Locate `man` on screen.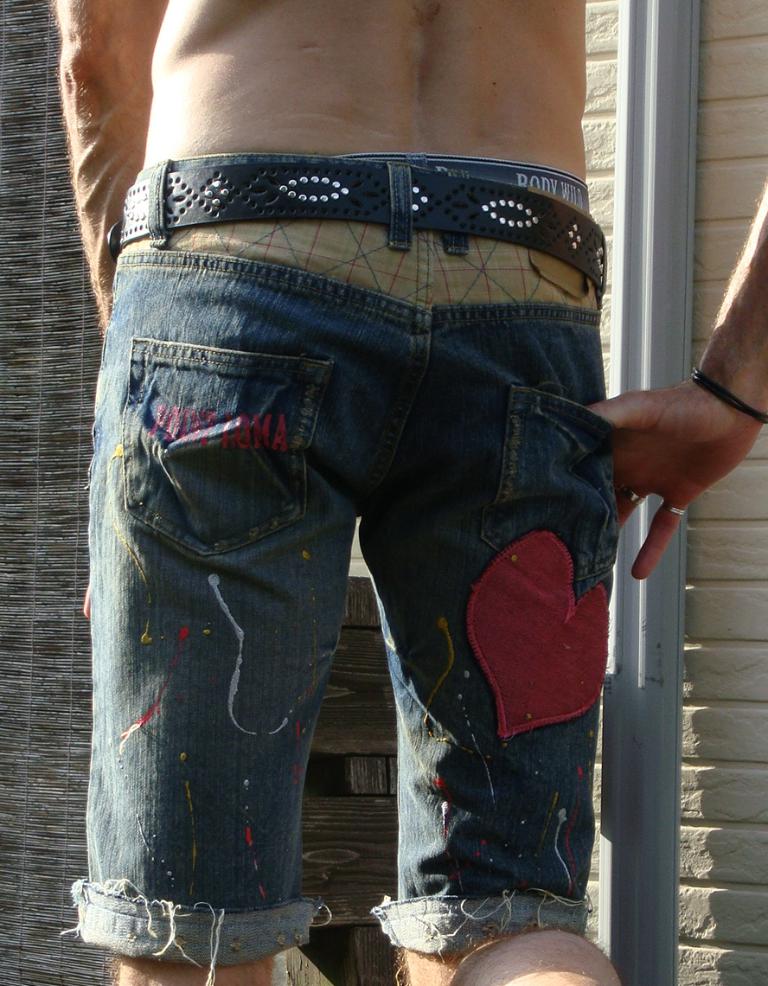
On screen at [x1=65, y1=12, x2=649, y2=966].
